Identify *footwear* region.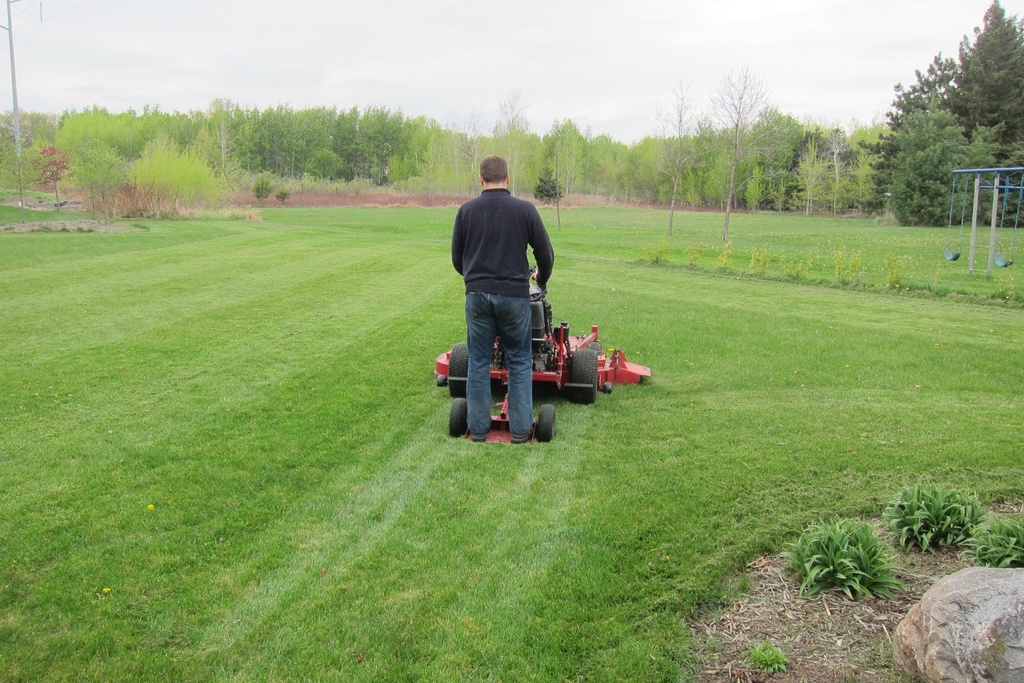
Region: box(470, 428, 488, 443).
